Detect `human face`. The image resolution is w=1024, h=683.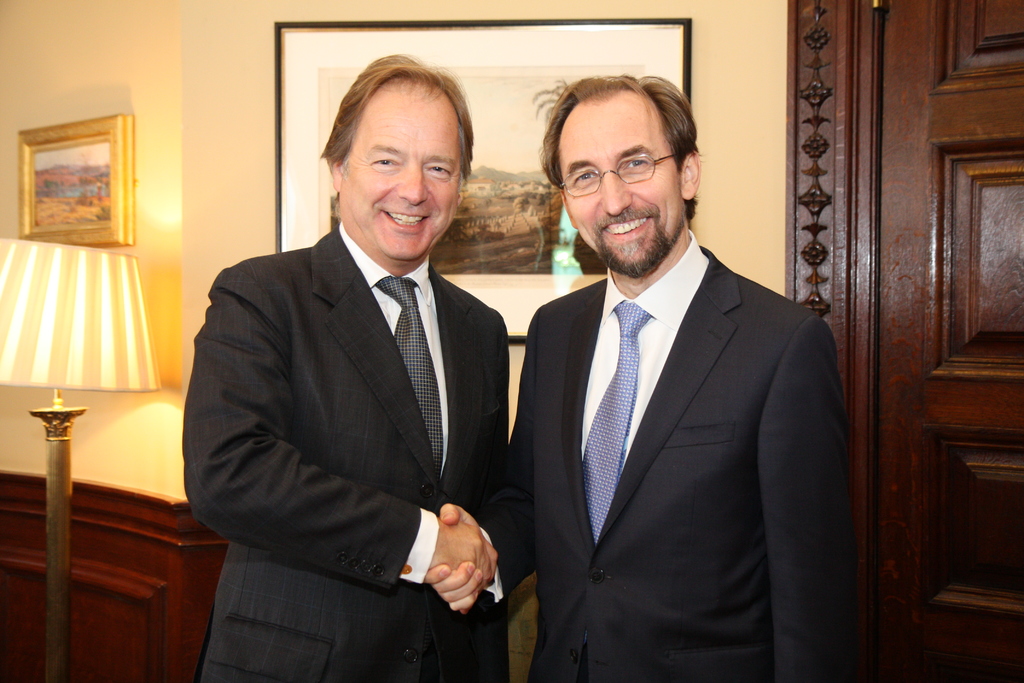
[340,94,461,259].
